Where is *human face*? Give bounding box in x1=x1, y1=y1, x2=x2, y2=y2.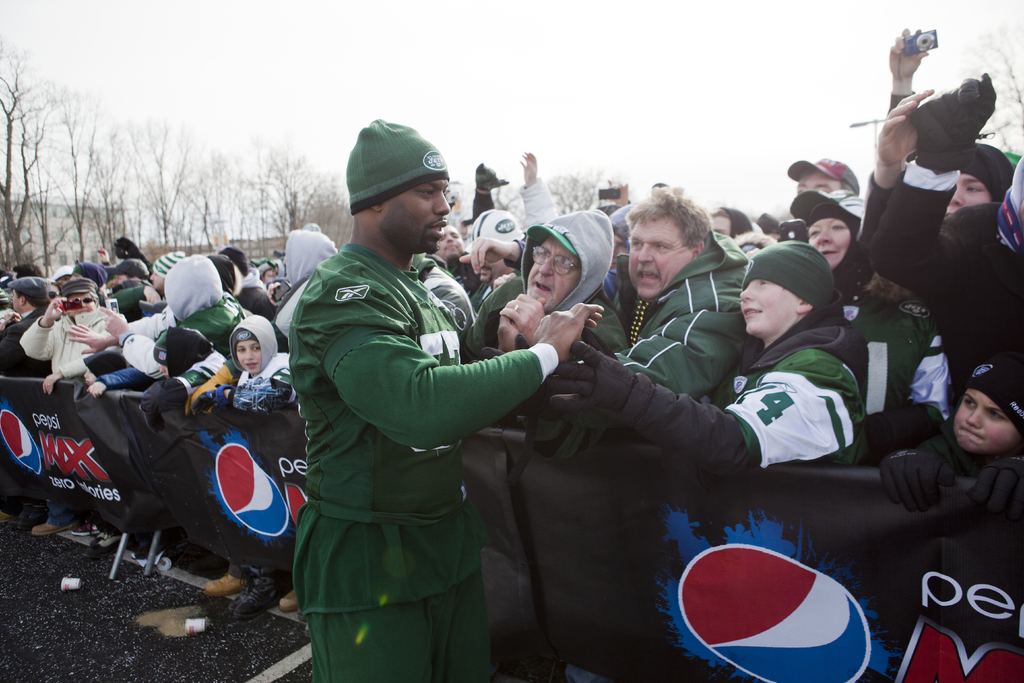
x1=710, y1=213, x2=731, y2=236.
